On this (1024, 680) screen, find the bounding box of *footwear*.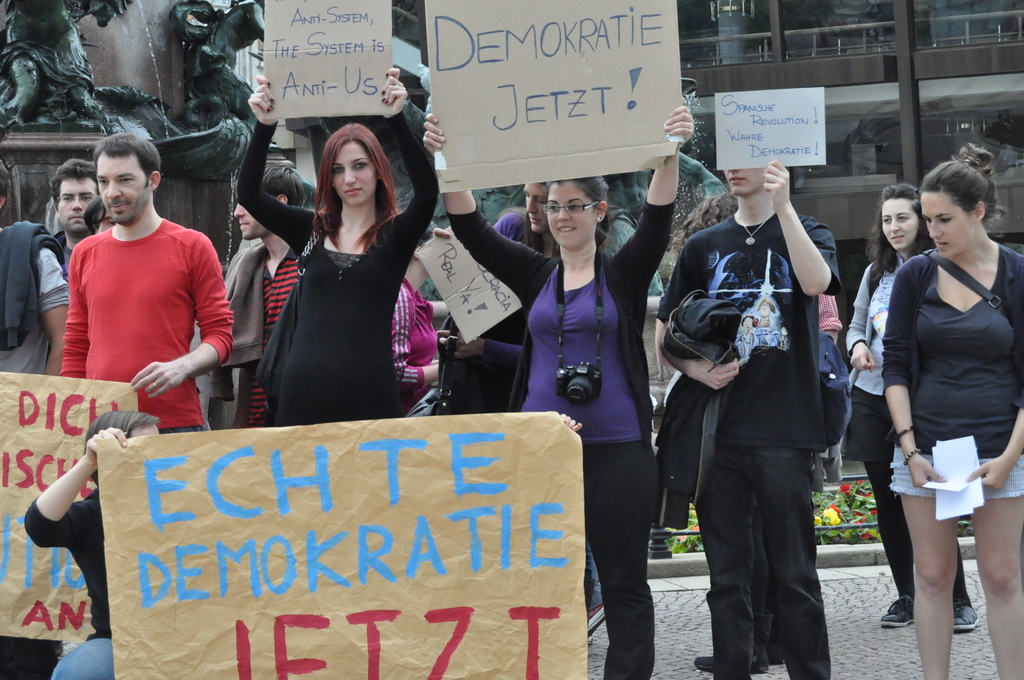
Bounding box: x1=876, y1=596, x2=913, y2=629.
